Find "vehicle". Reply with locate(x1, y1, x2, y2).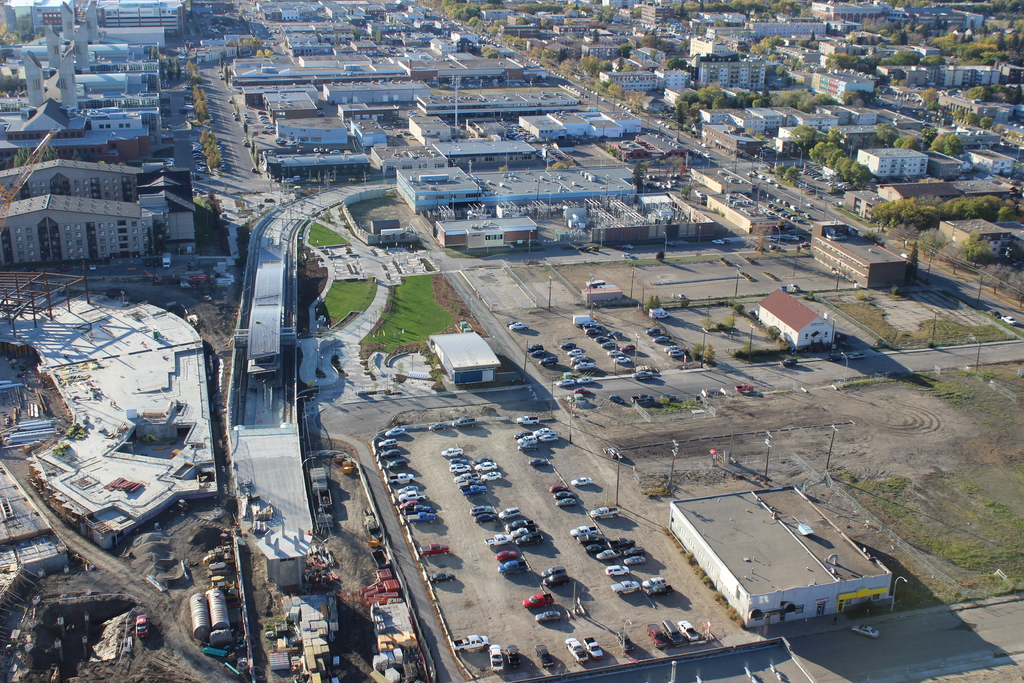
locate(495, 548, 511, 561).
